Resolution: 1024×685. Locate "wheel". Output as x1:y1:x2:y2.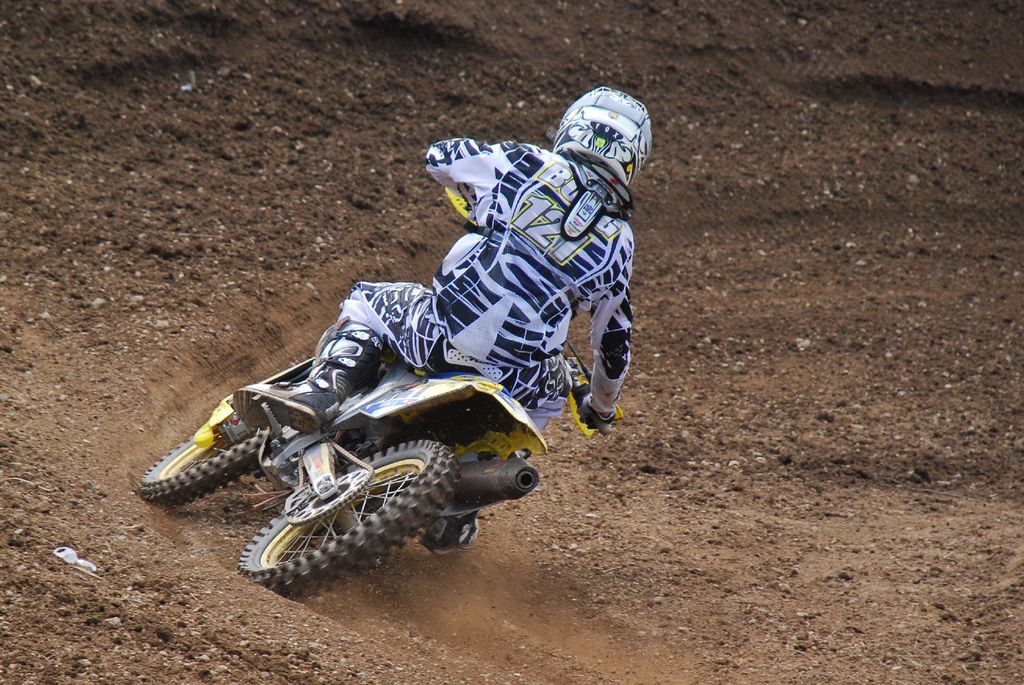
133:420:294:512.
